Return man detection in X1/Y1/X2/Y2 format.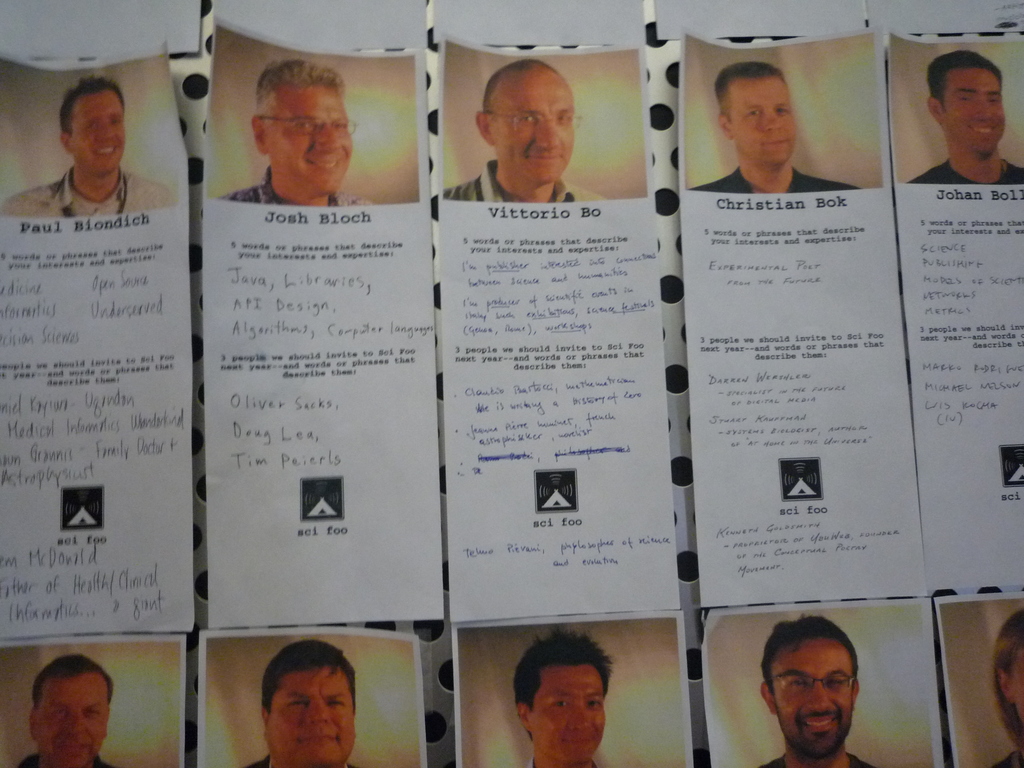
903/47/1023/188.
